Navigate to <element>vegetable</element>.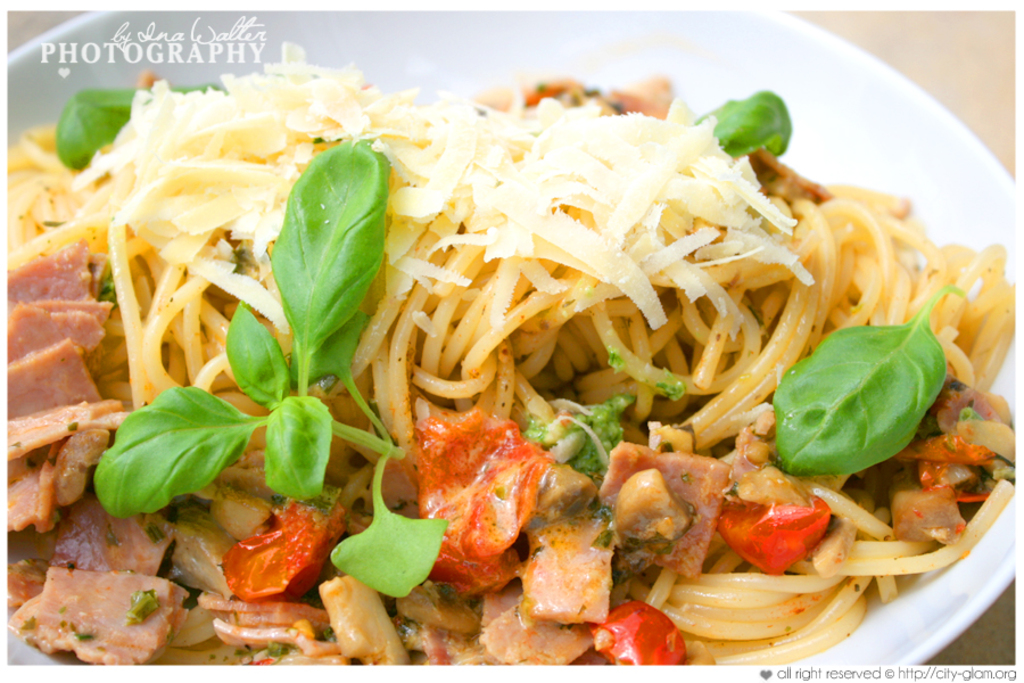
Navigation target: detection(424, 413, 555, 596).
